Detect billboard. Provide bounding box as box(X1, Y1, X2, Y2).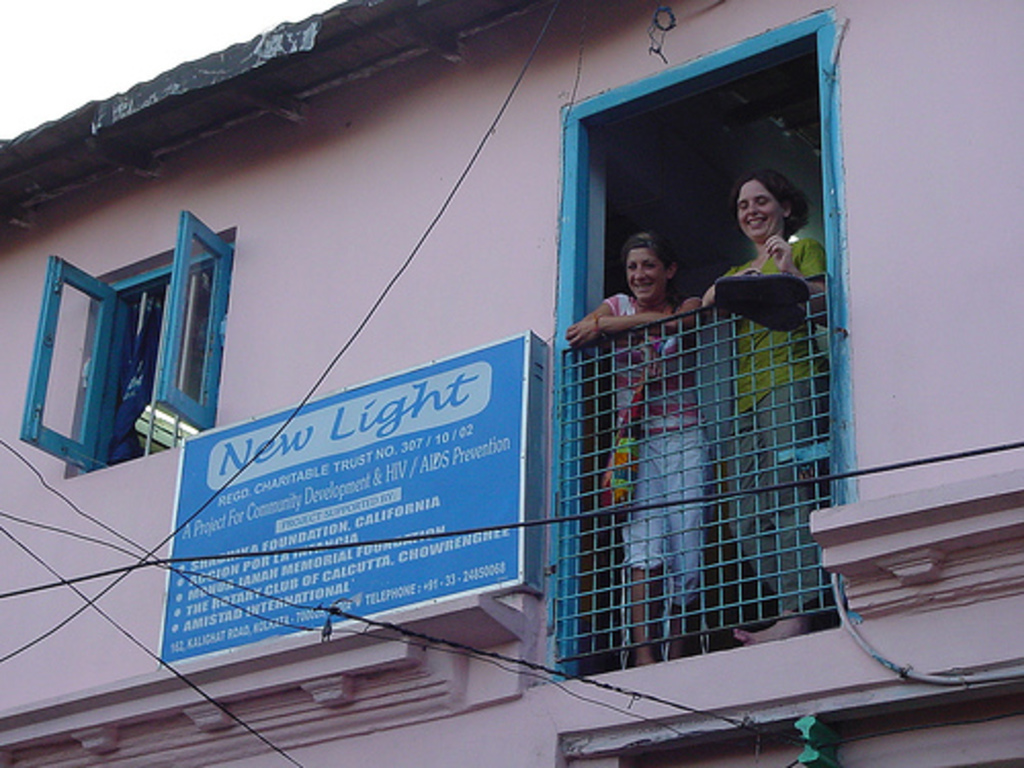
box(106, 317, 578, 686).
